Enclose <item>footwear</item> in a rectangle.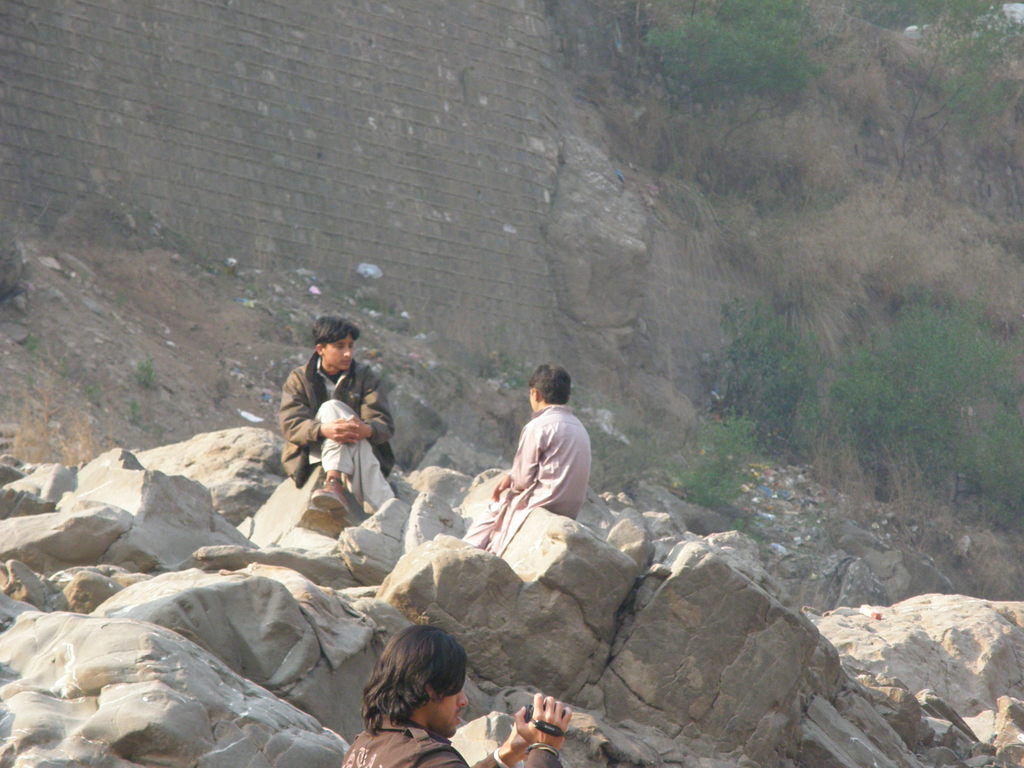
region(312, 476, 349, 520).
